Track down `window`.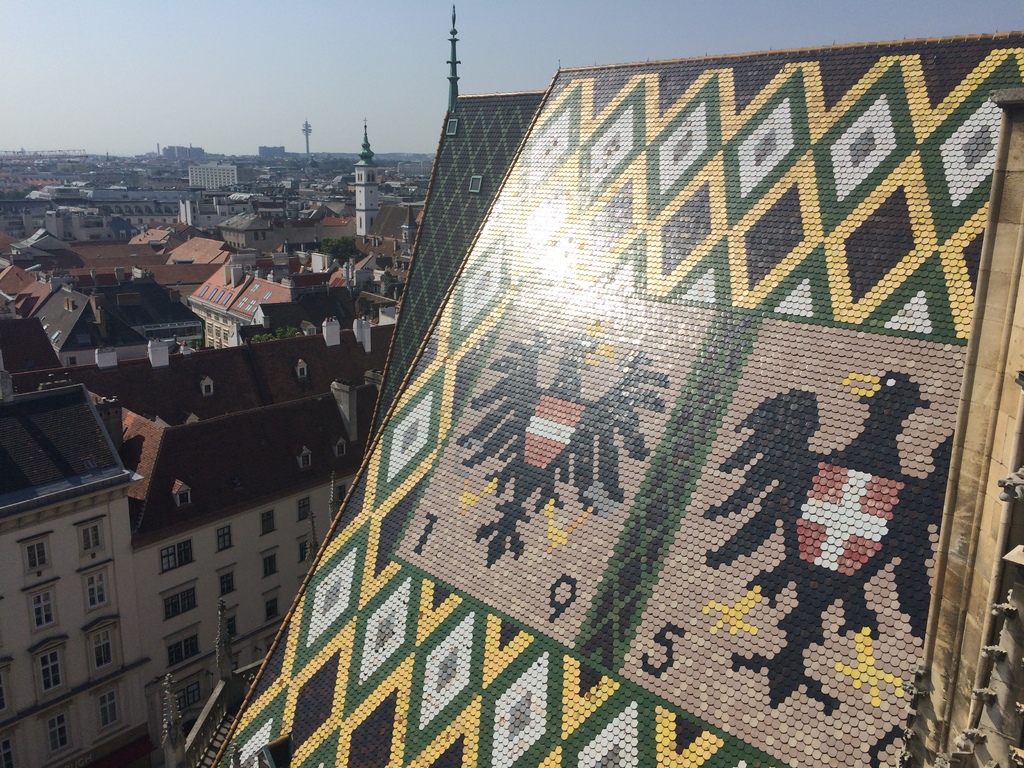
Tracked to 164 587 196 621.
